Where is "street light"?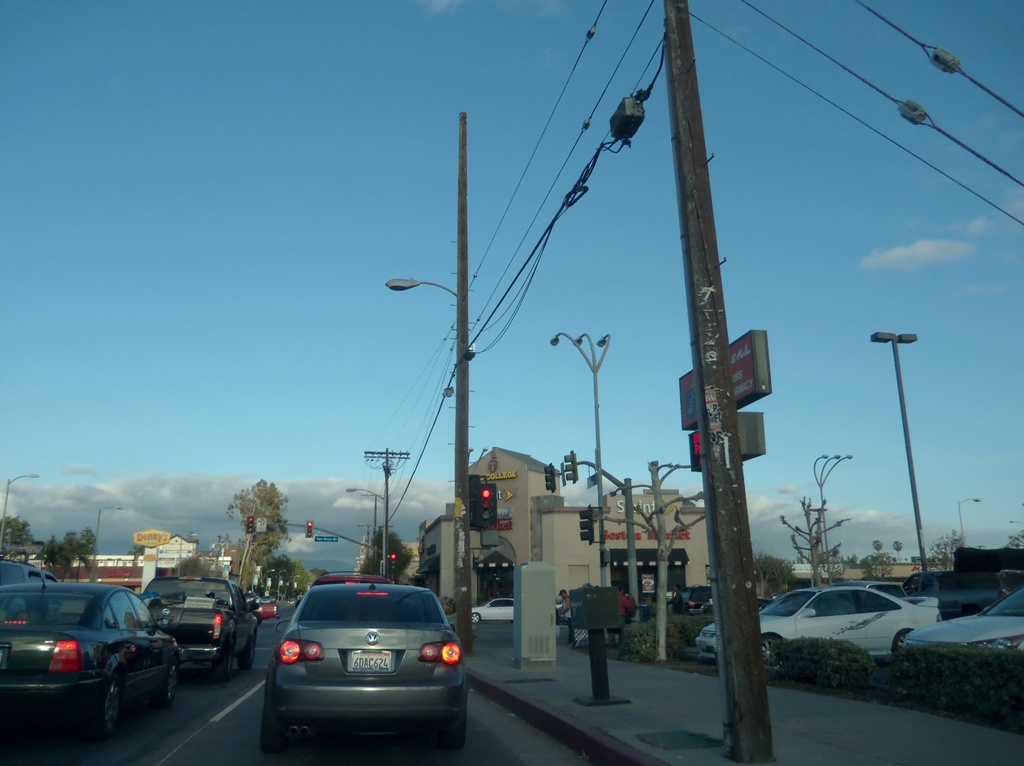
locate(95, 503, 127, 579).
